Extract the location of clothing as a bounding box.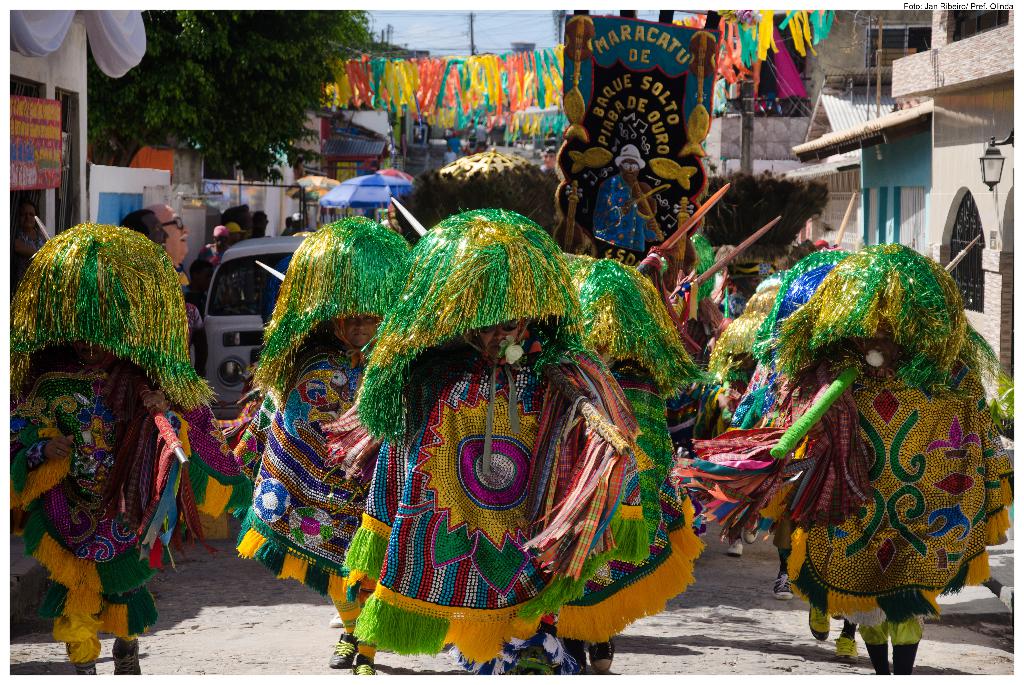
346:329:688:650.
